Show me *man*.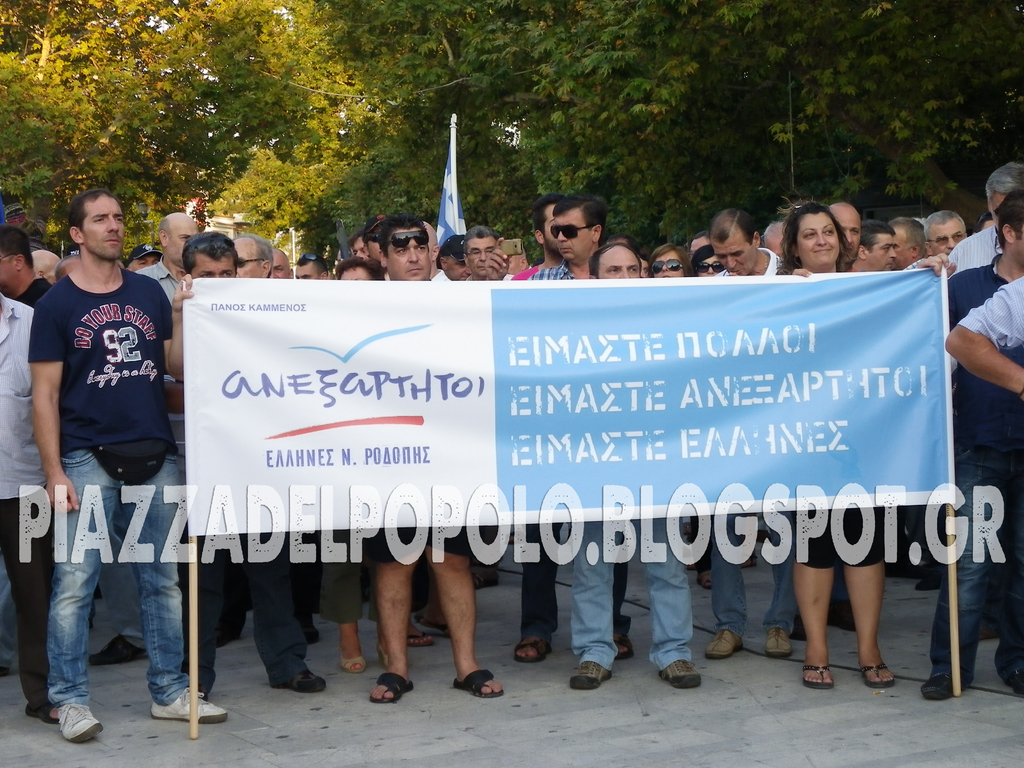
*man* is here: 125, 245, 160, 263.
